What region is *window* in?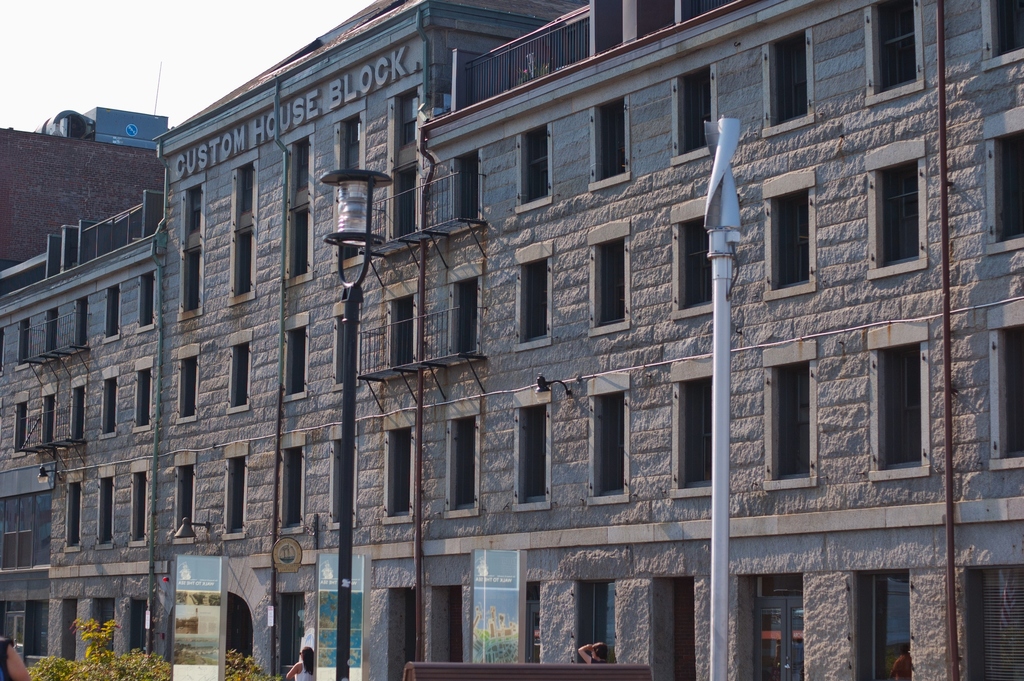
(x1=511, y1=119, x2=560, y2=216).
